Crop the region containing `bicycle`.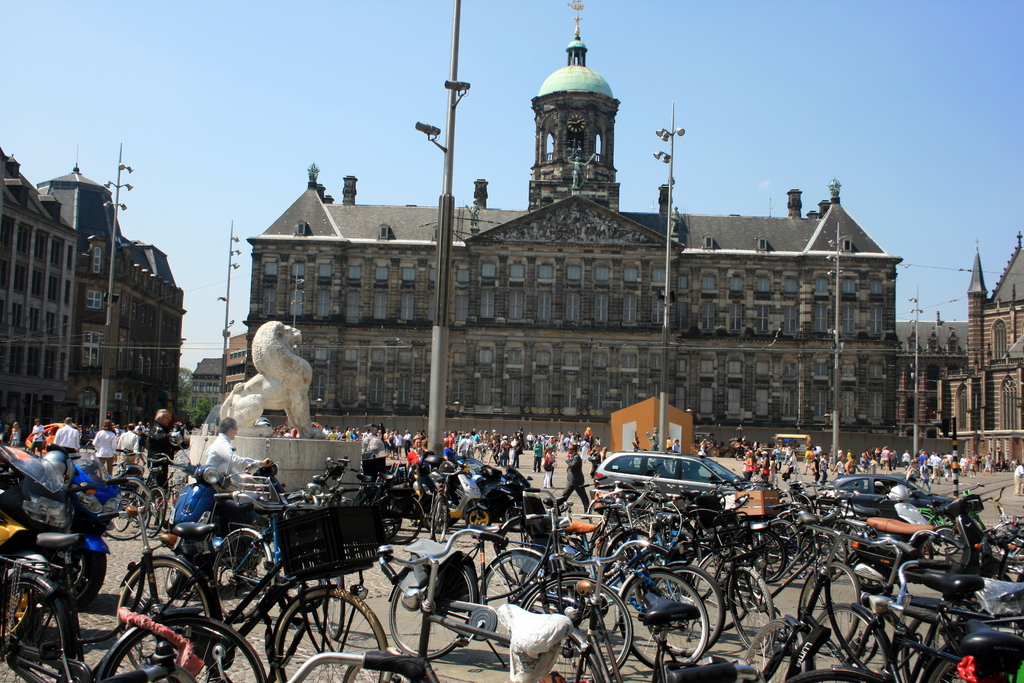
Crop region: select_region(705, 536, 790, 647).
